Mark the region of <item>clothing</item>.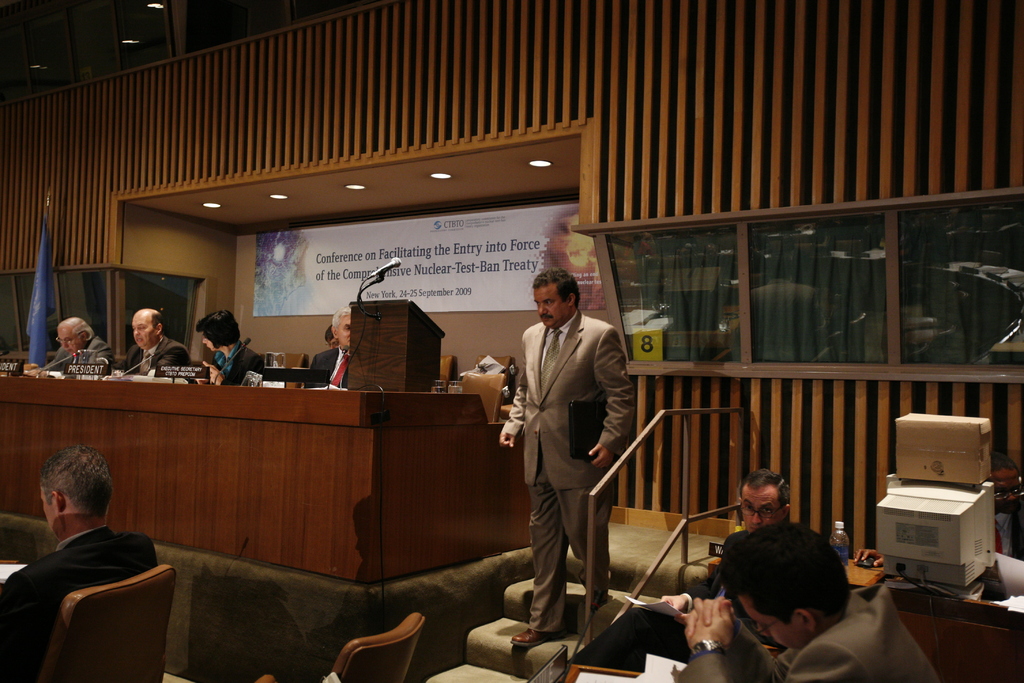
Region: 44,335,116,377.
